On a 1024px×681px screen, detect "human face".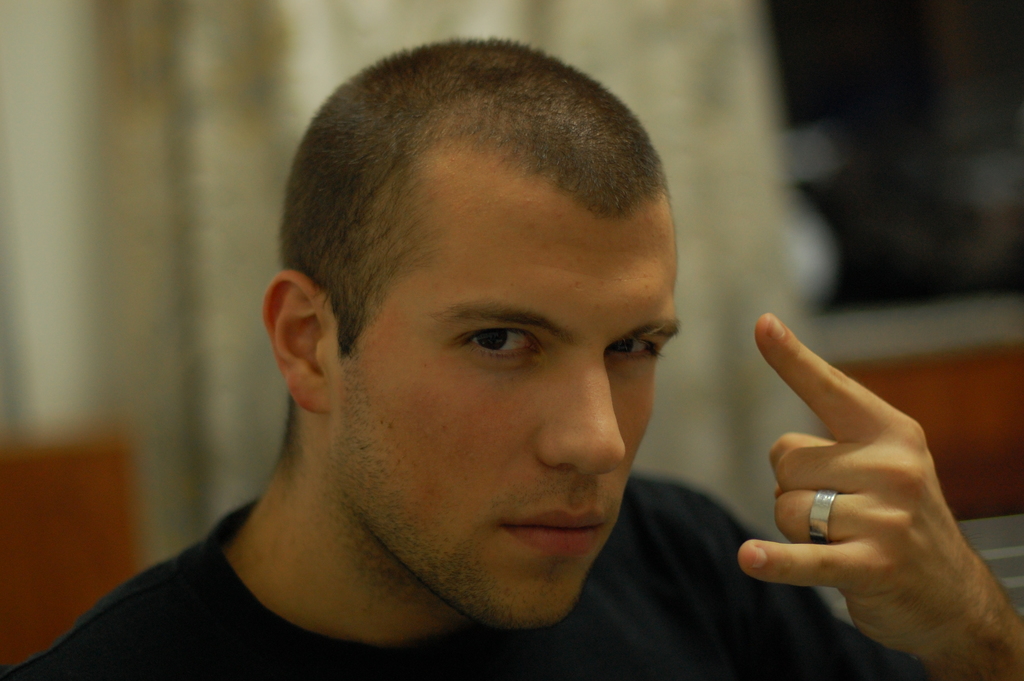
detection(332, 151, 681, 625).
